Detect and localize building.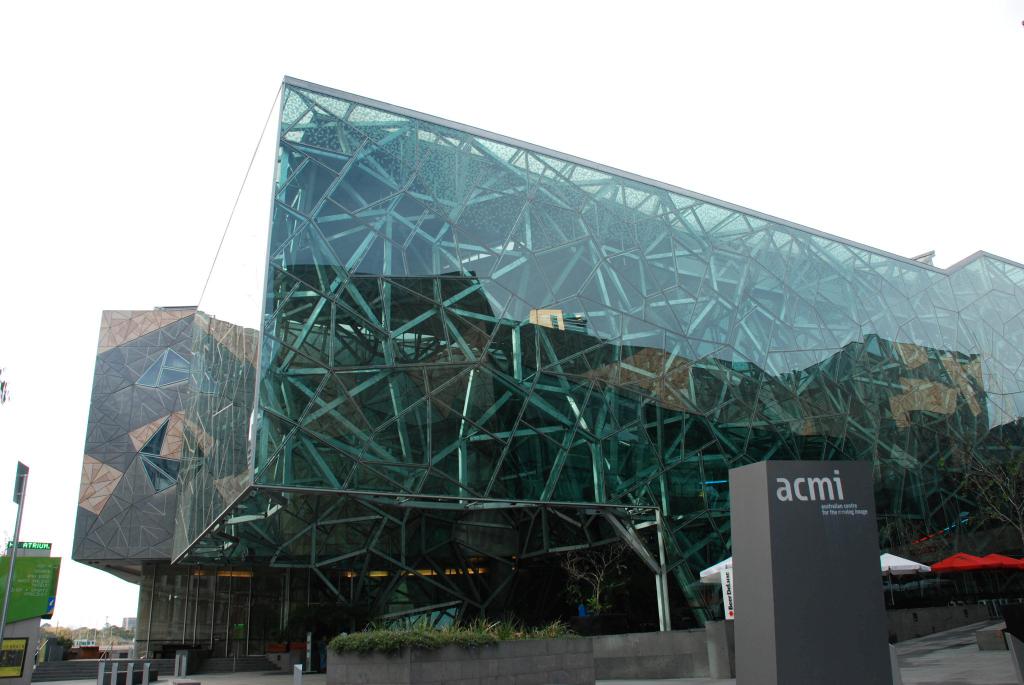
Localized at bbox=[74, 76, 1023, 677].
